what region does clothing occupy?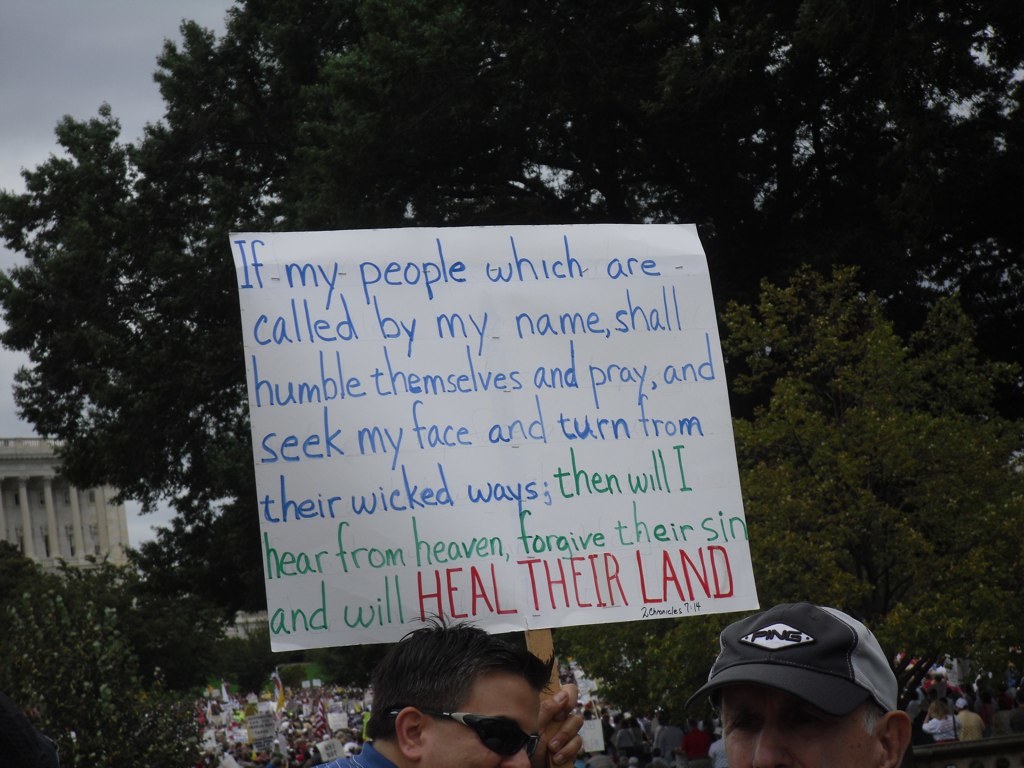
box=[694, 591, 925, 750].
